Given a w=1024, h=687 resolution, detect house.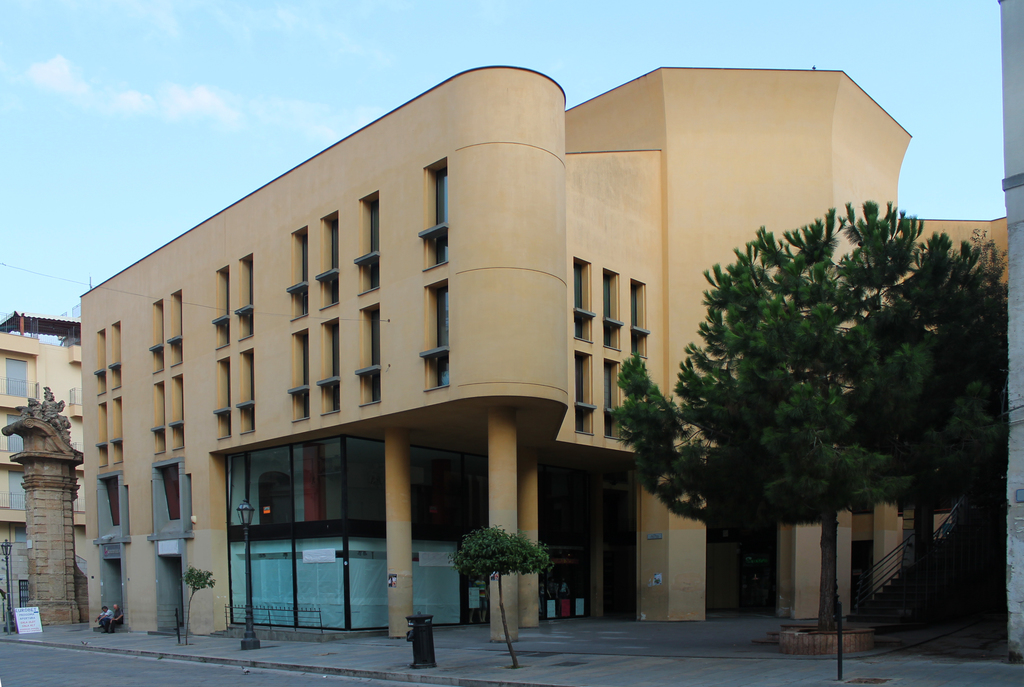
<region>0, 299, 93, 638</region>.
